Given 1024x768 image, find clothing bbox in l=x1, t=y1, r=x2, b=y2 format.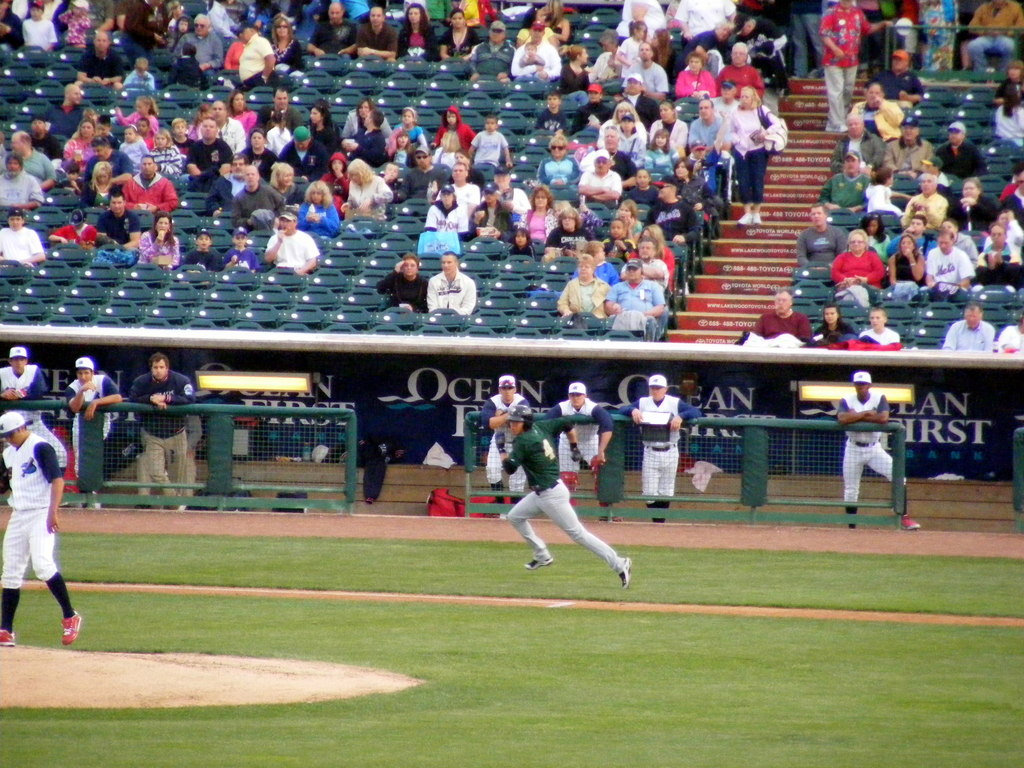
l=0, t=426, r=63, b=593.
